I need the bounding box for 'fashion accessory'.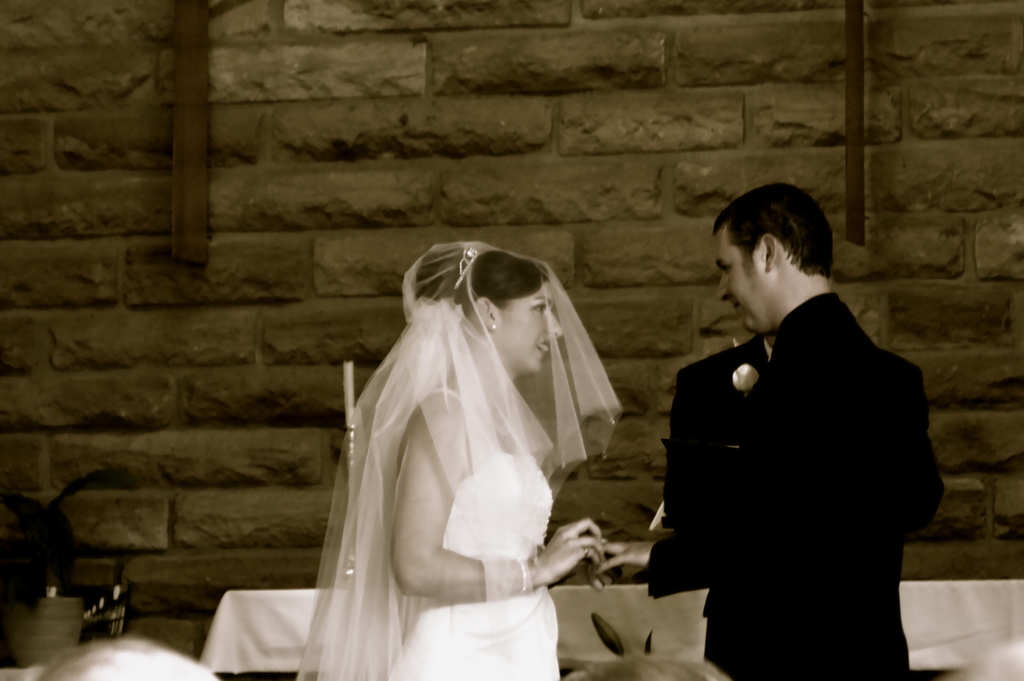
Here it is: [left=580, top=544, right=589, bottom=557].
